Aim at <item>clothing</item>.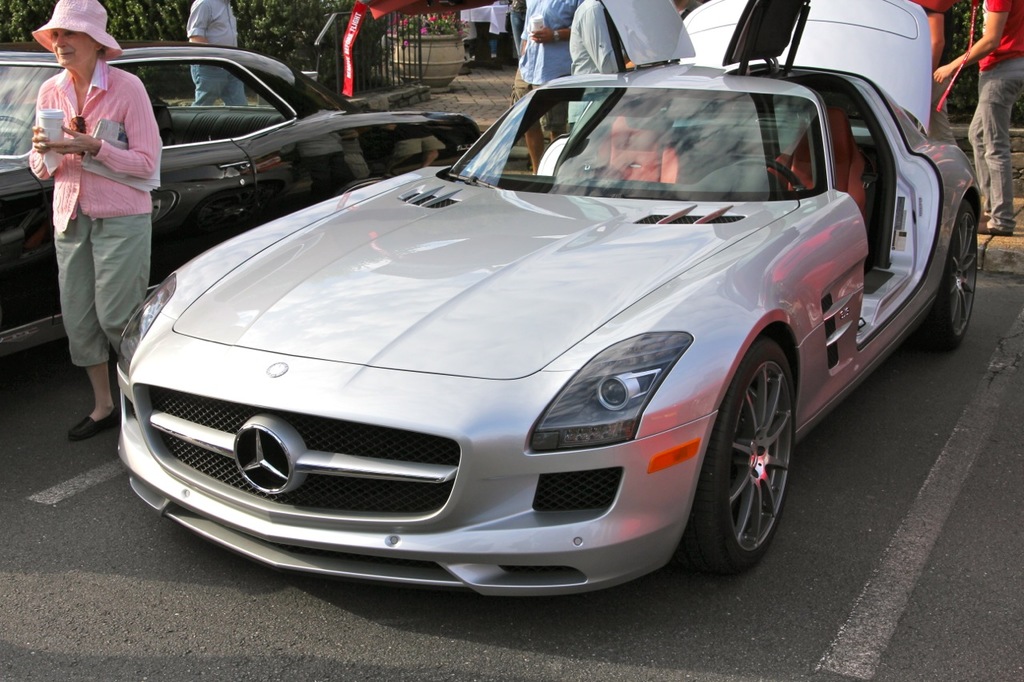
Aimed at [left=187, top=0, right=246, bottom=50].
